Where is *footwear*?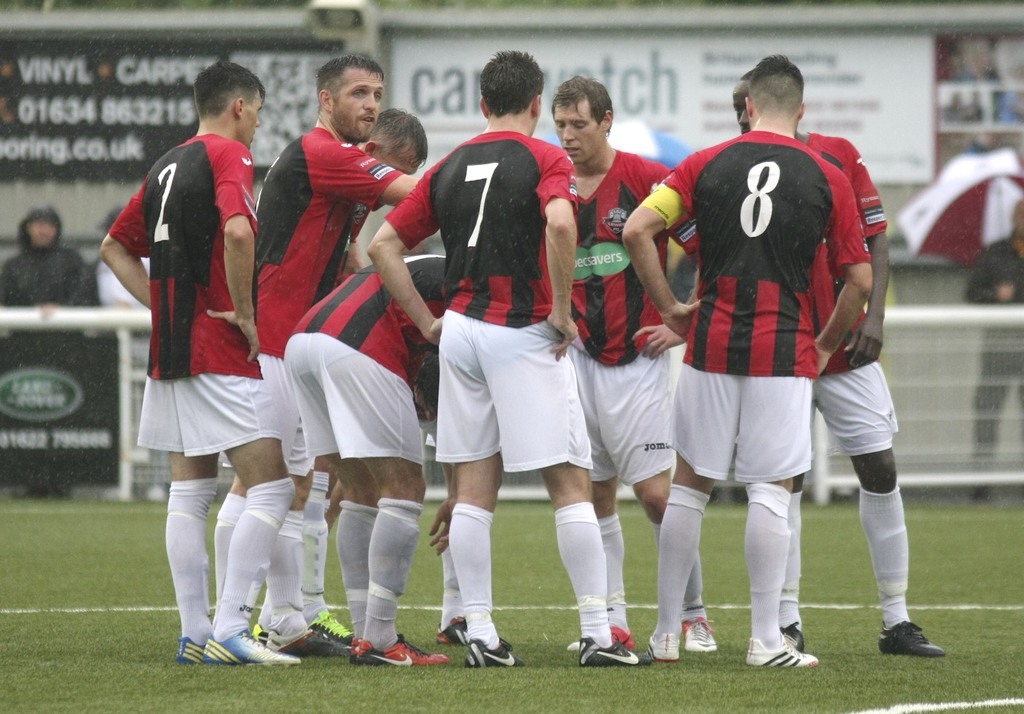
(681,617,716,650).
